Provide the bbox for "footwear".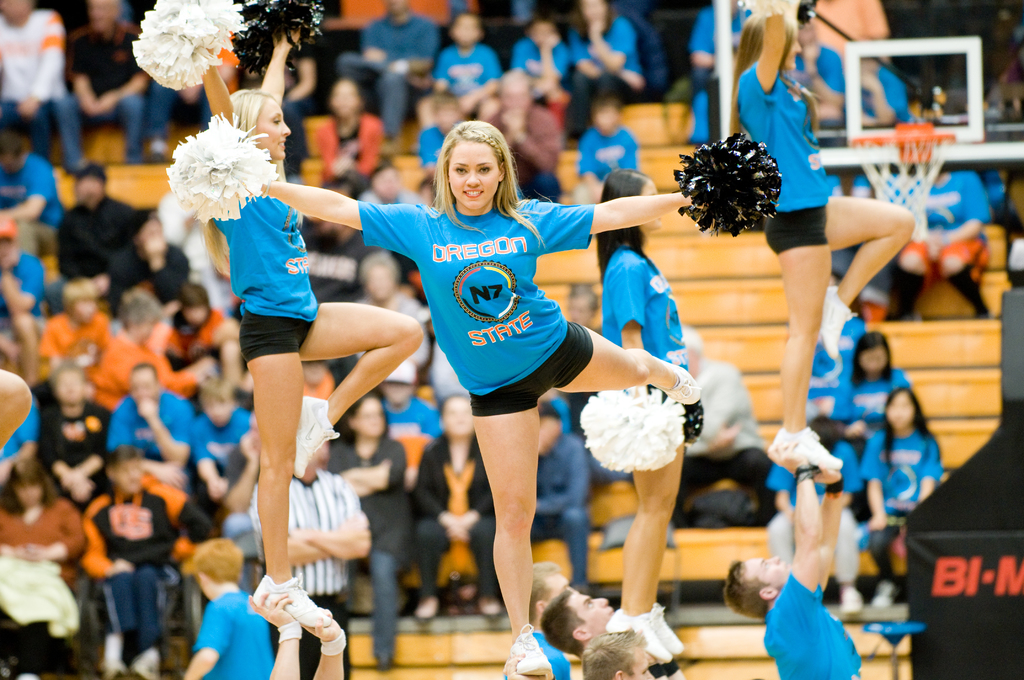
region(867, 580, 899, 609).
